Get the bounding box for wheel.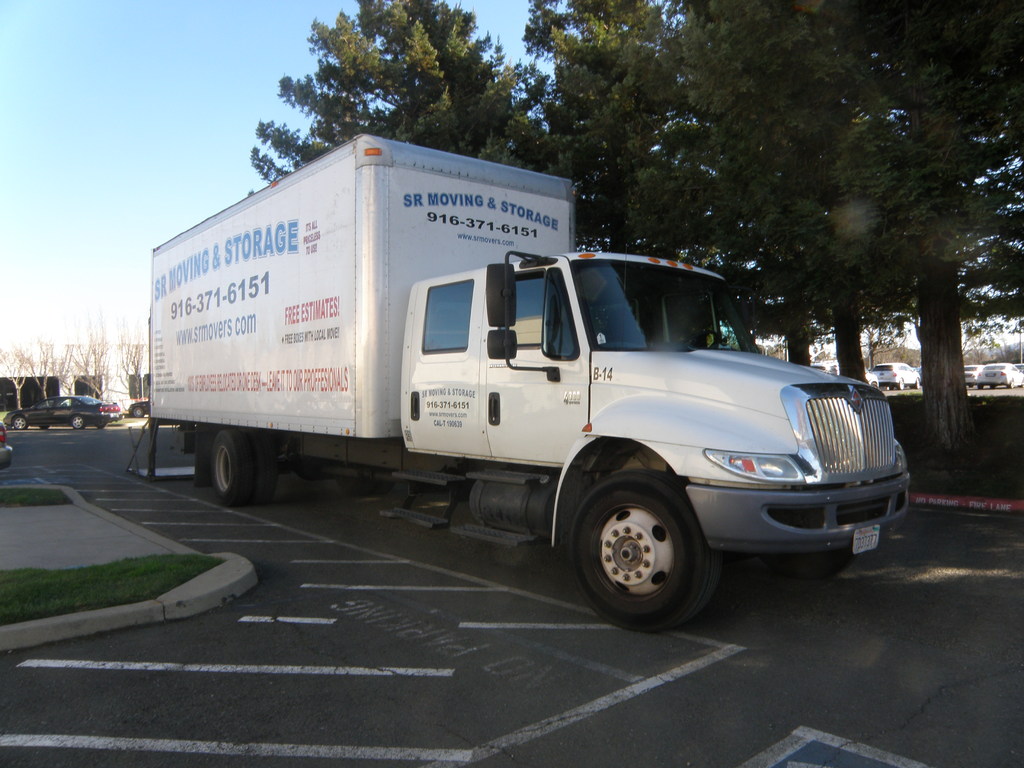
97, 422, 107, 431.
